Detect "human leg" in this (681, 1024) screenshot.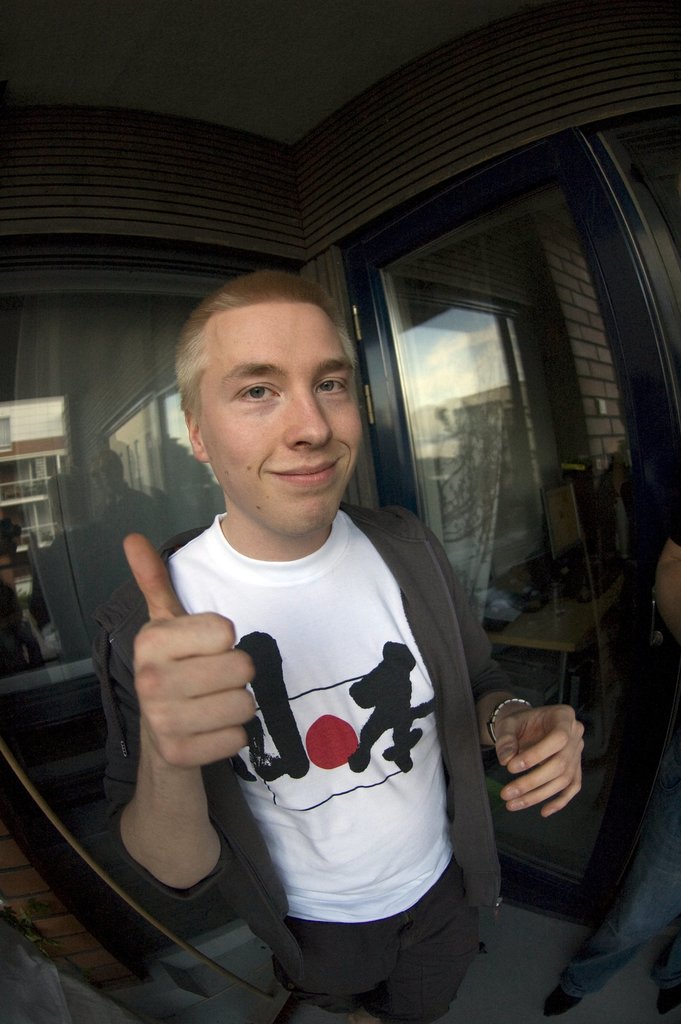
Detection: region(380, 886, 486, 1023).
